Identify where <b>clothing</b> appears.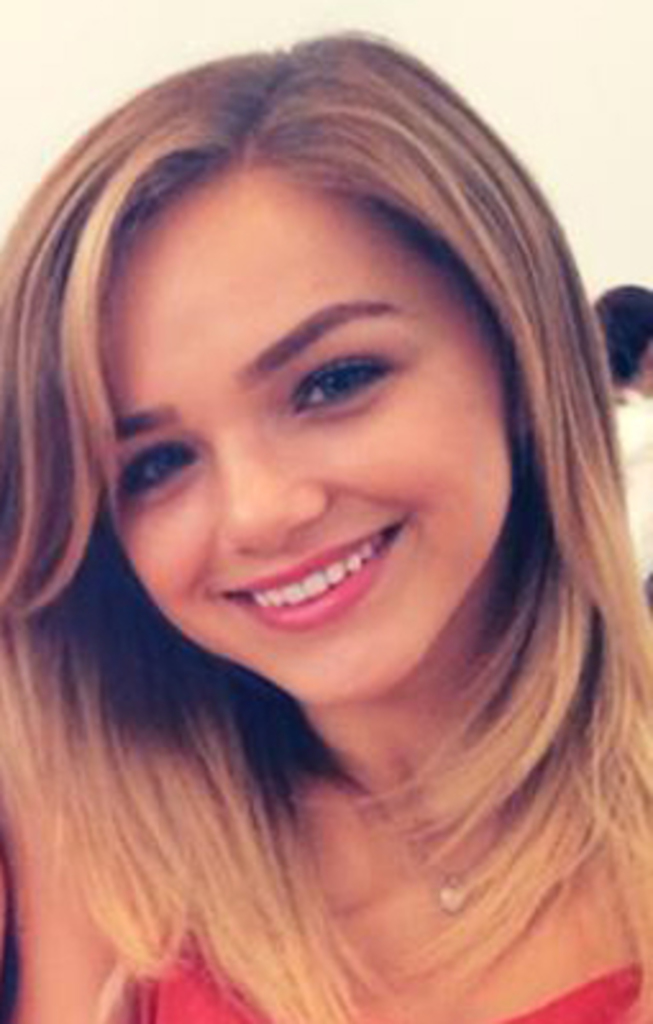
Appears at bbox=(620, 387, 650, 571).
